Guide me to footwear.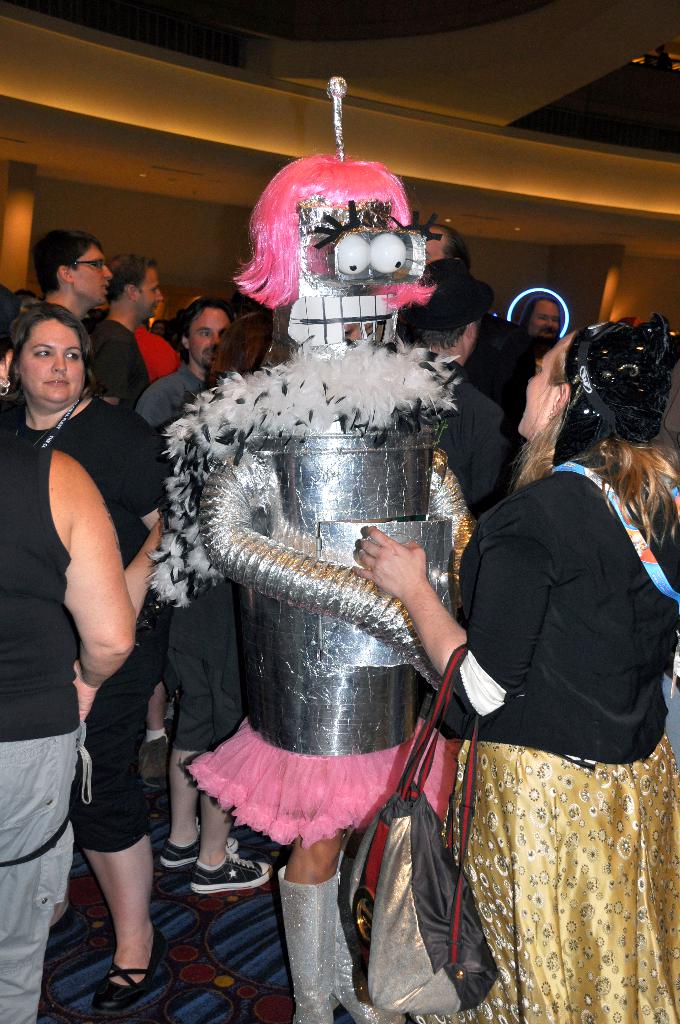
Guidance: [x1=190, y1=835, x2=273, y2=895].
